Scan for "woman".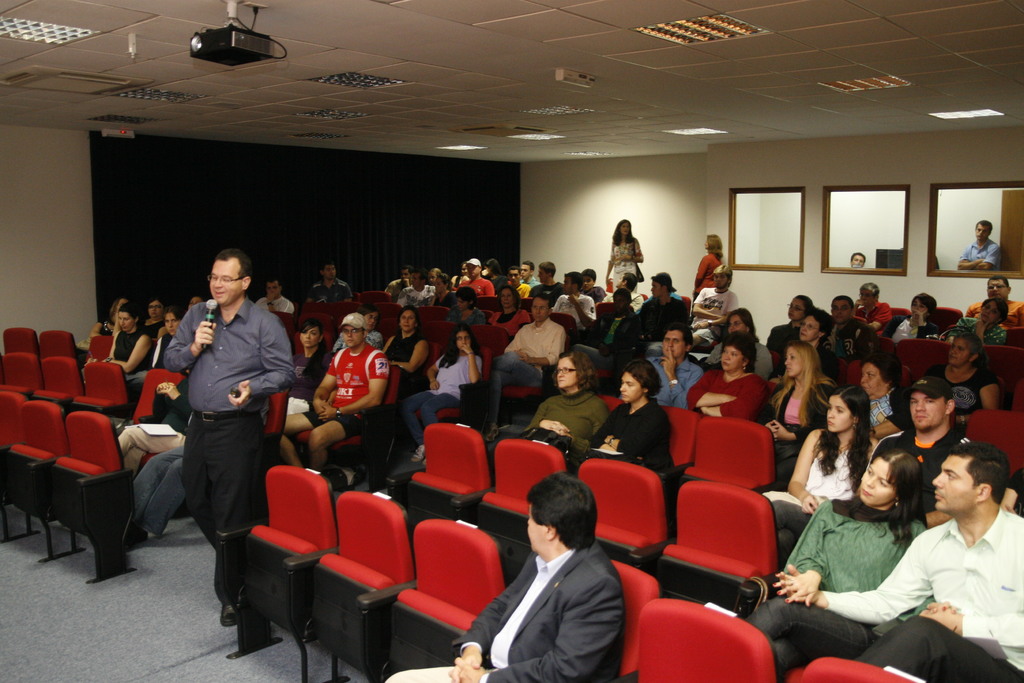
Scan result: left=611, top=218, right=641, bottom=289.
